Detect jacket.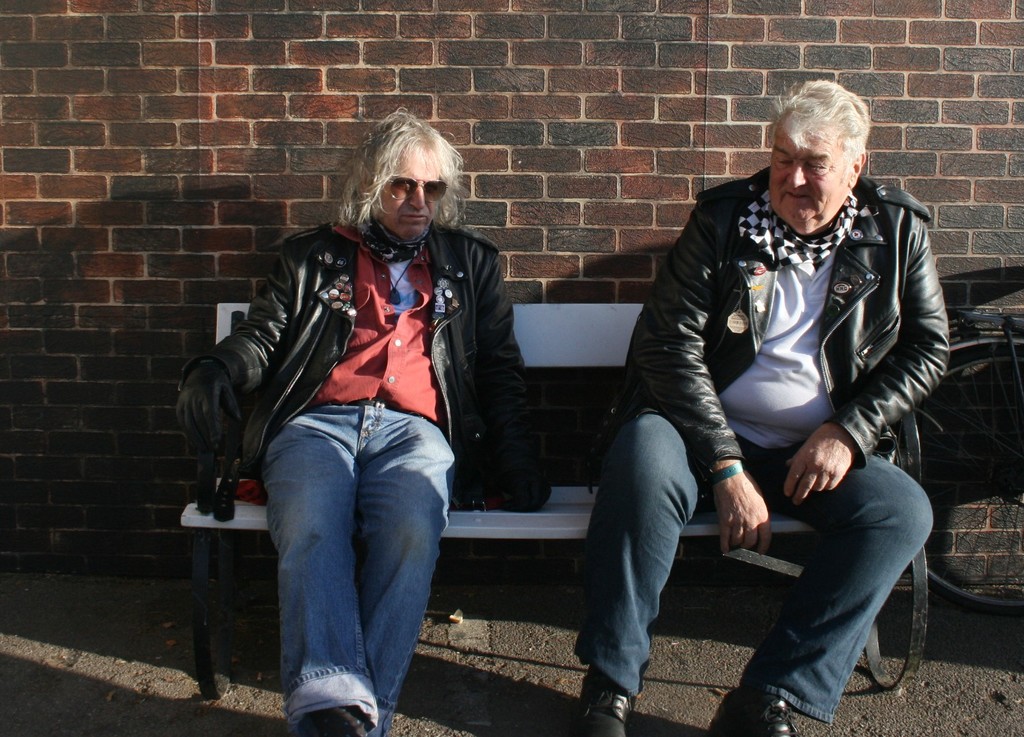
Detected at bbox=[610, 175, 950, 475].
